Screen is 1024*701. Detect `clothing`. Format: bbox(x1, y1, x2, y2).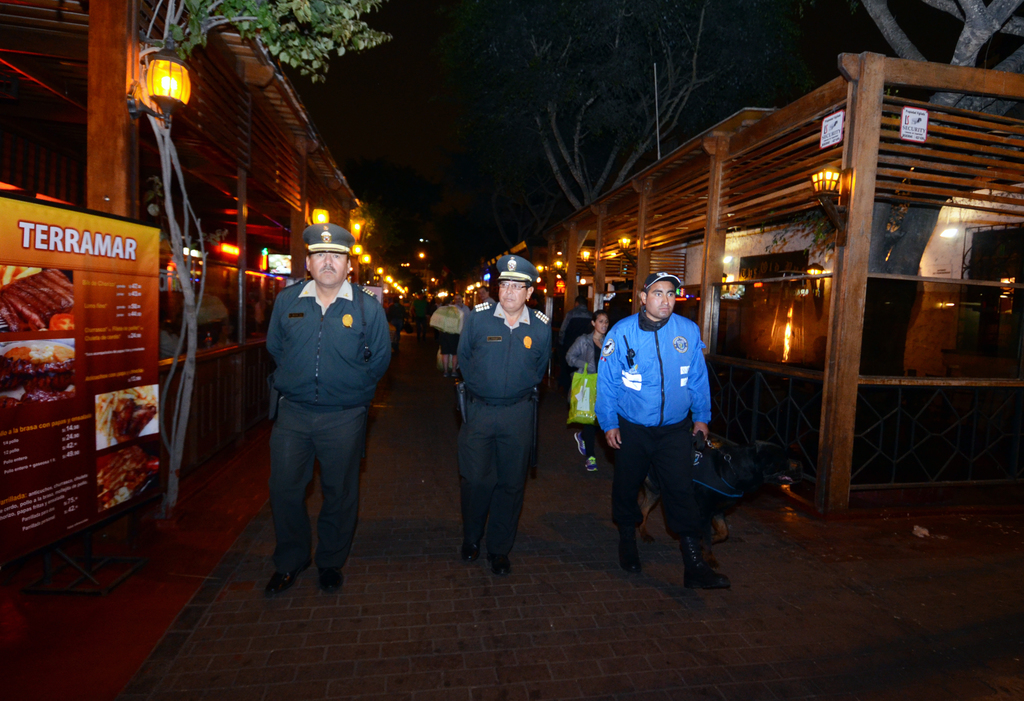
bbox(242, 234, 392, 577).
